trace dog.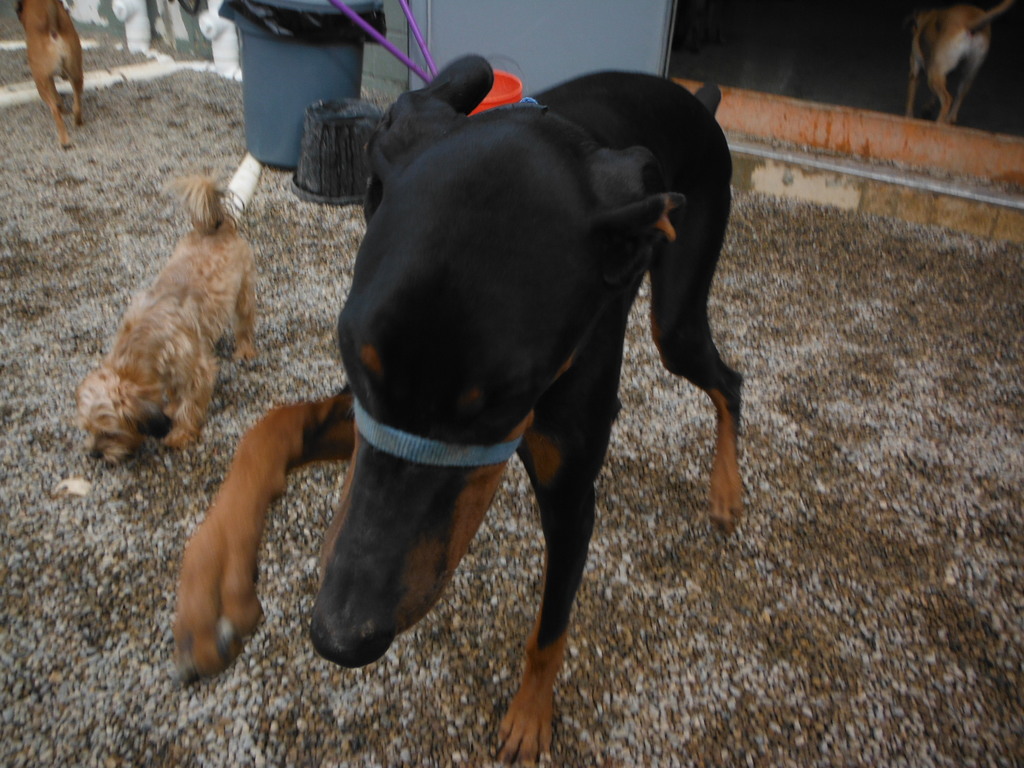
Traced to [76, 175, 255, 465].
